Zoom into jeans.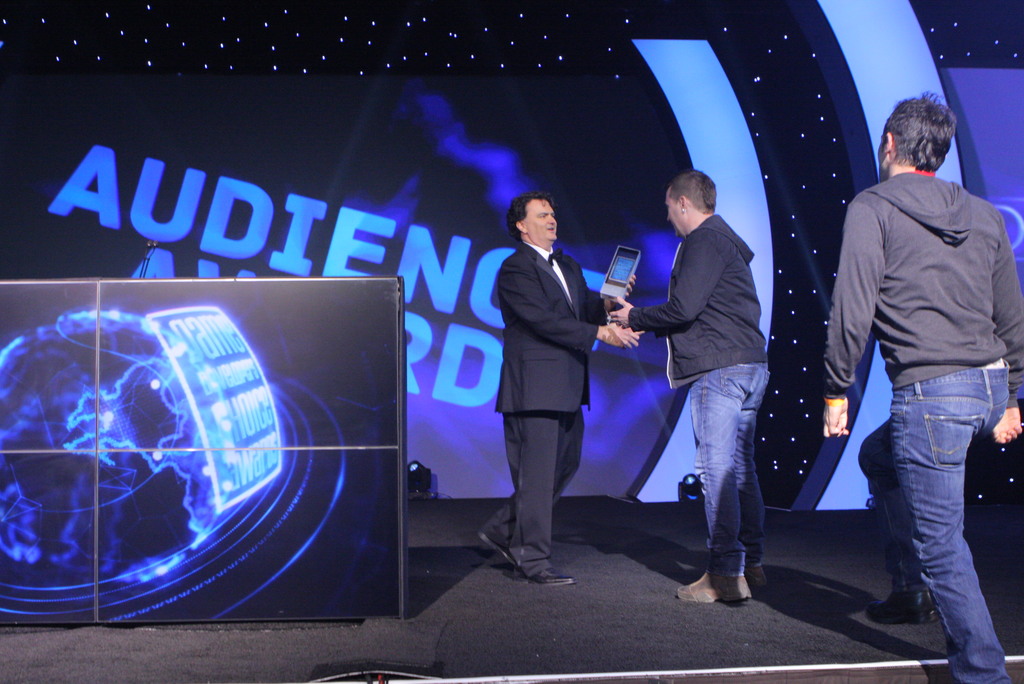
Zoom target: box=[691, 361, 769, 570].
